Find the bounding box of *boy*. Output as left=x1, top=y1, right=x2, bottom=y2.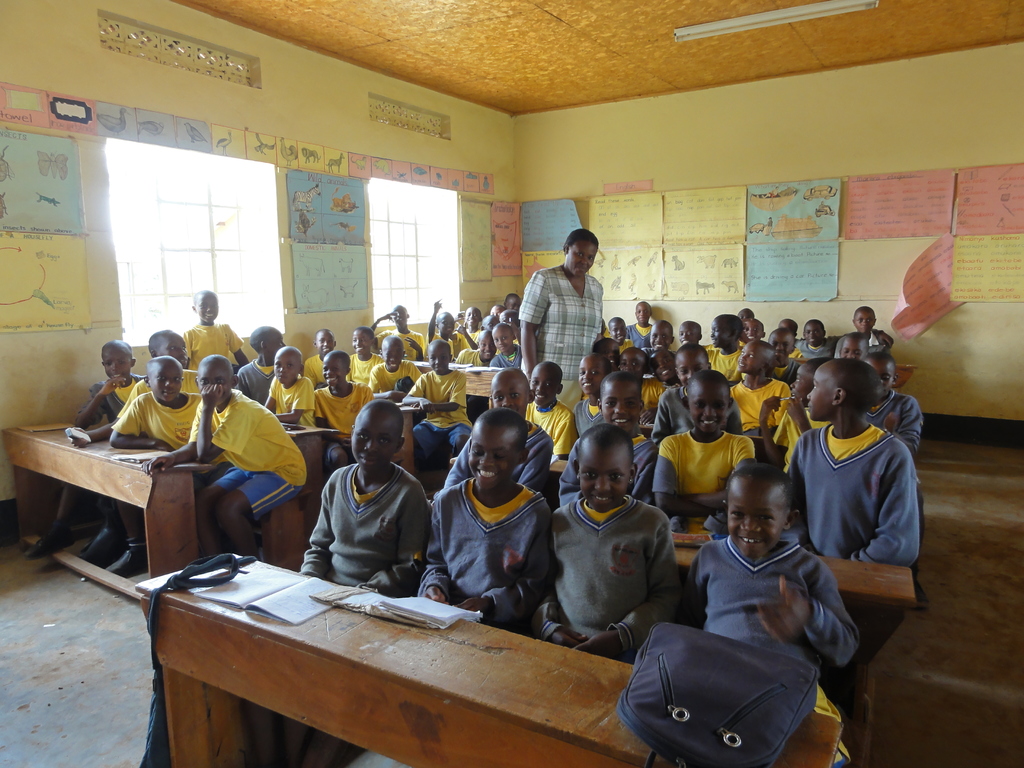
left=28, top=337, right=144, bottom=559.
